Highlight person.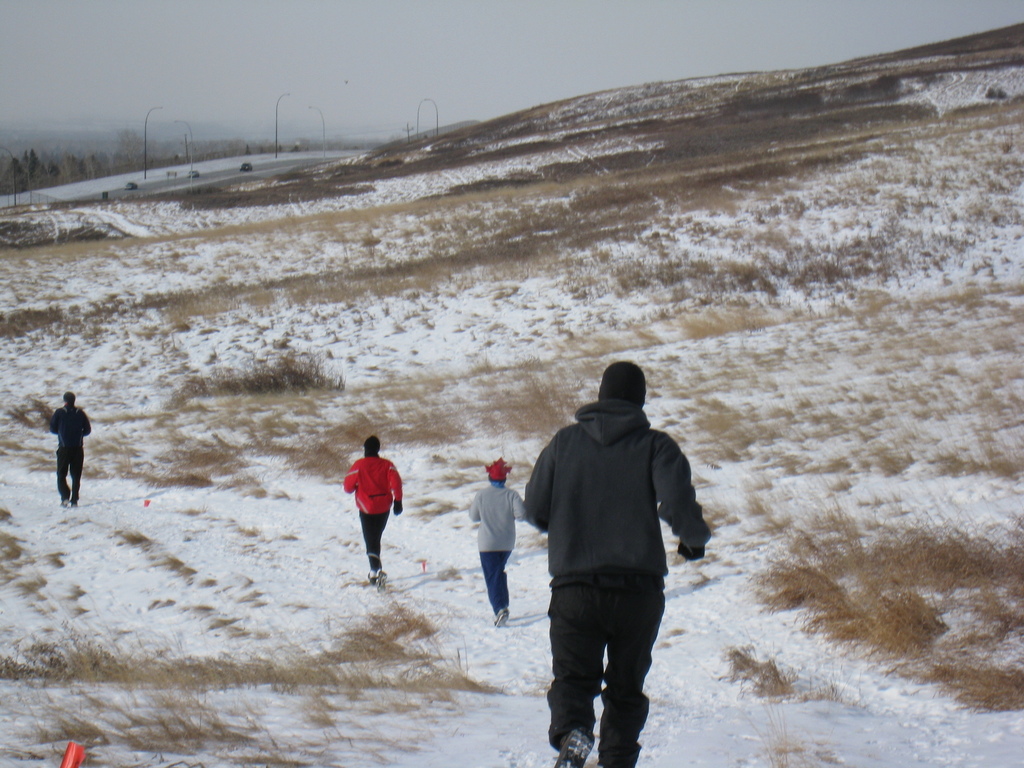
Highlighted region: bbox(465, 454, 530, 625).
